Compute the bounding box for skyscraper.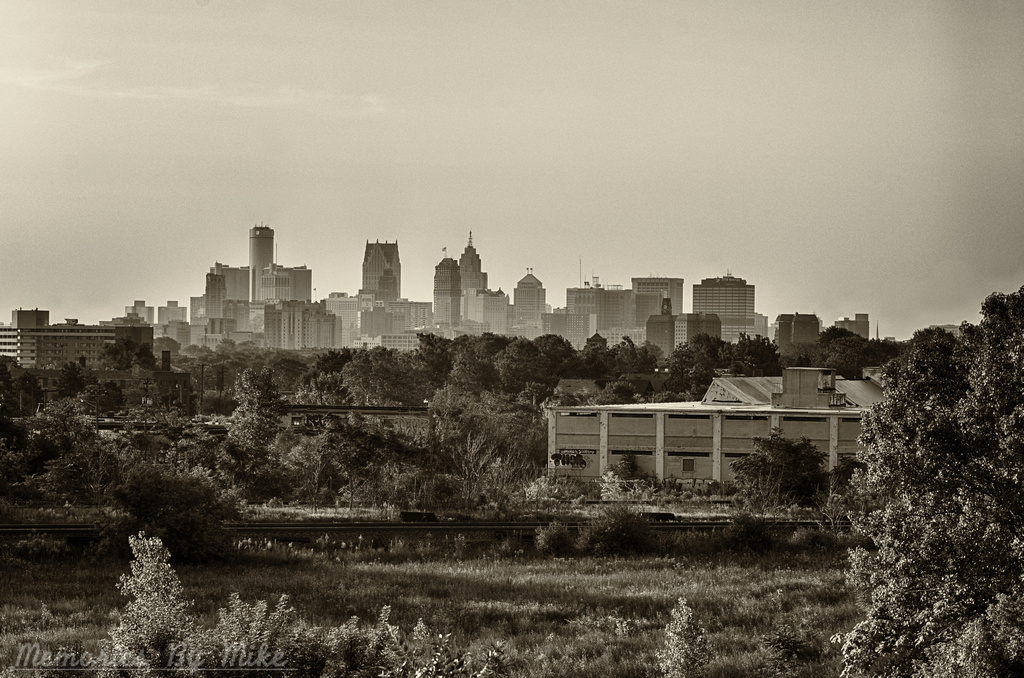
bbox=[359, 242, 401, 306].
